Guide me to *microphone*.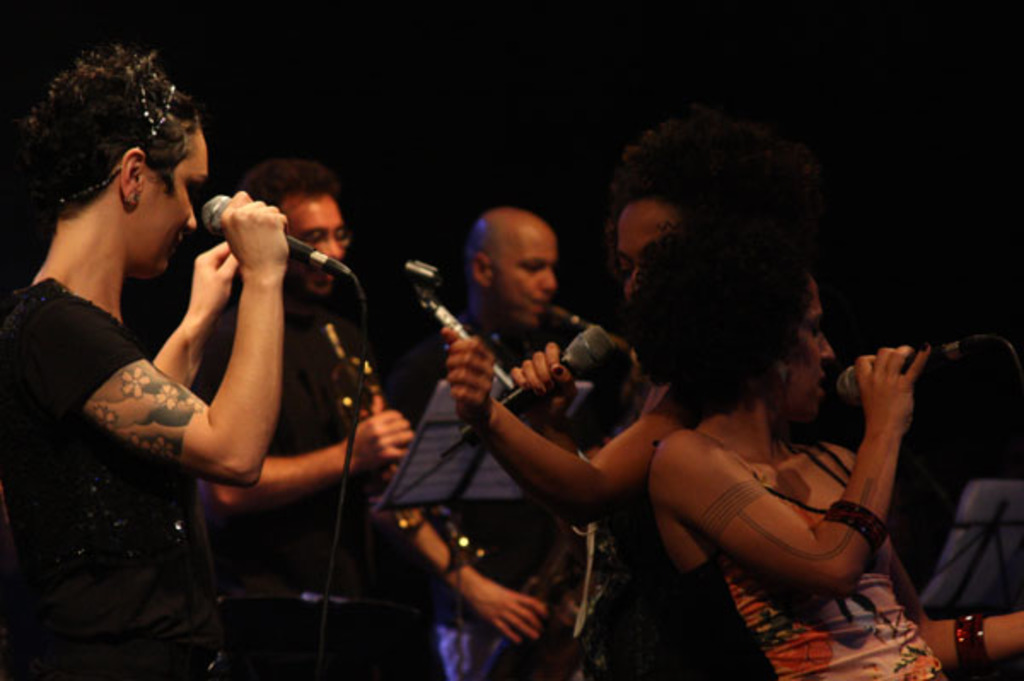
Guidance: region(836, 331, 1005, 394).
